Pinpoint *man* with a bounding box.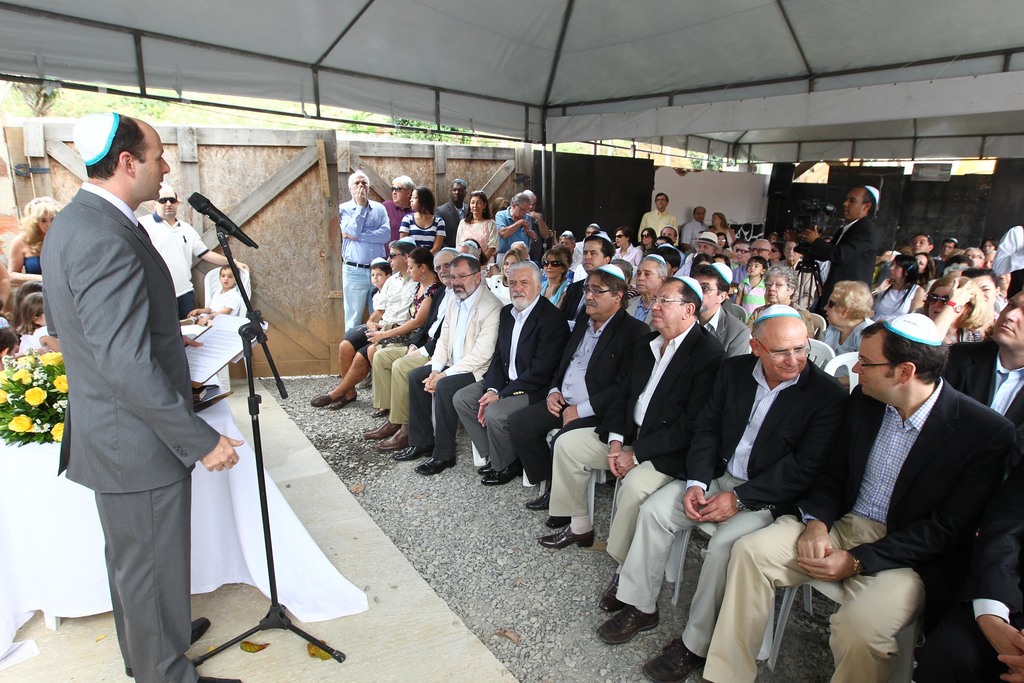
[451,257,575,484].
